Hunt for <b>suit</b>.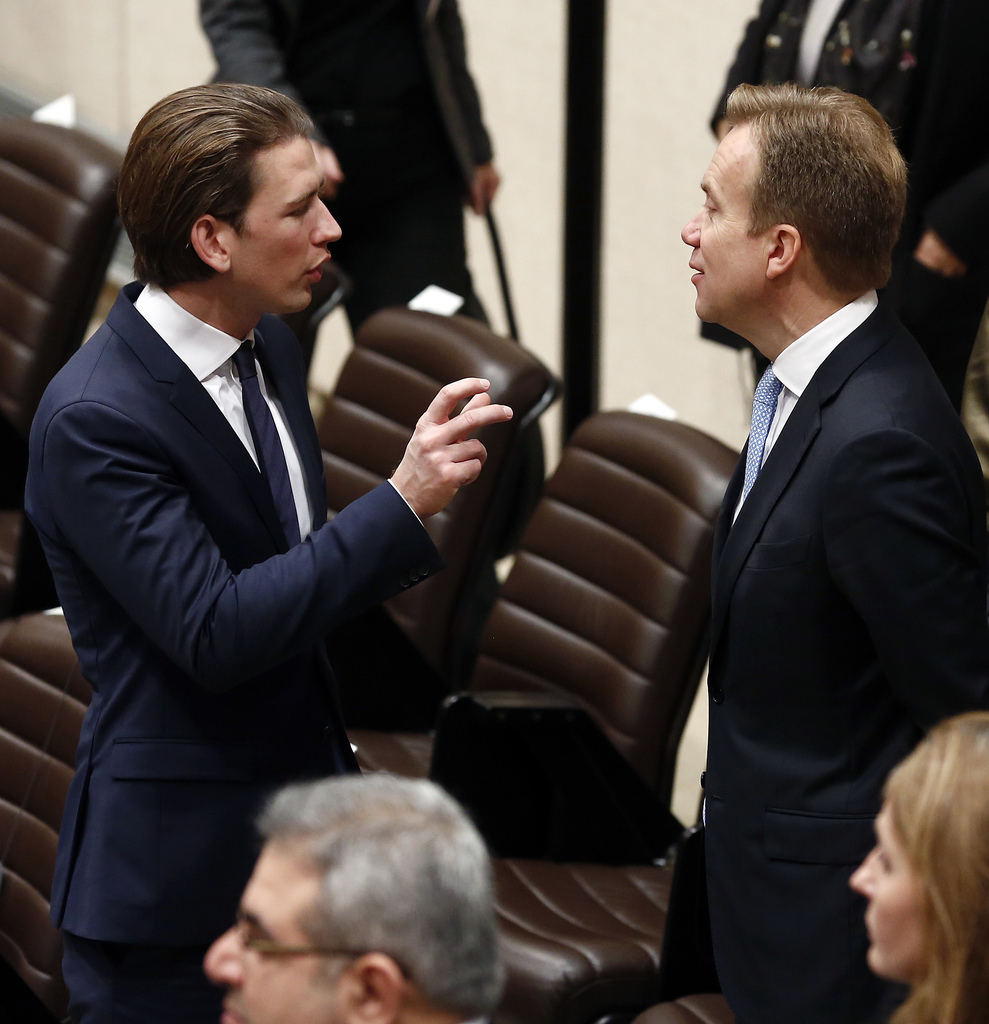
Hunted down at x1=195, y1=0, x2=496, y2=335.
